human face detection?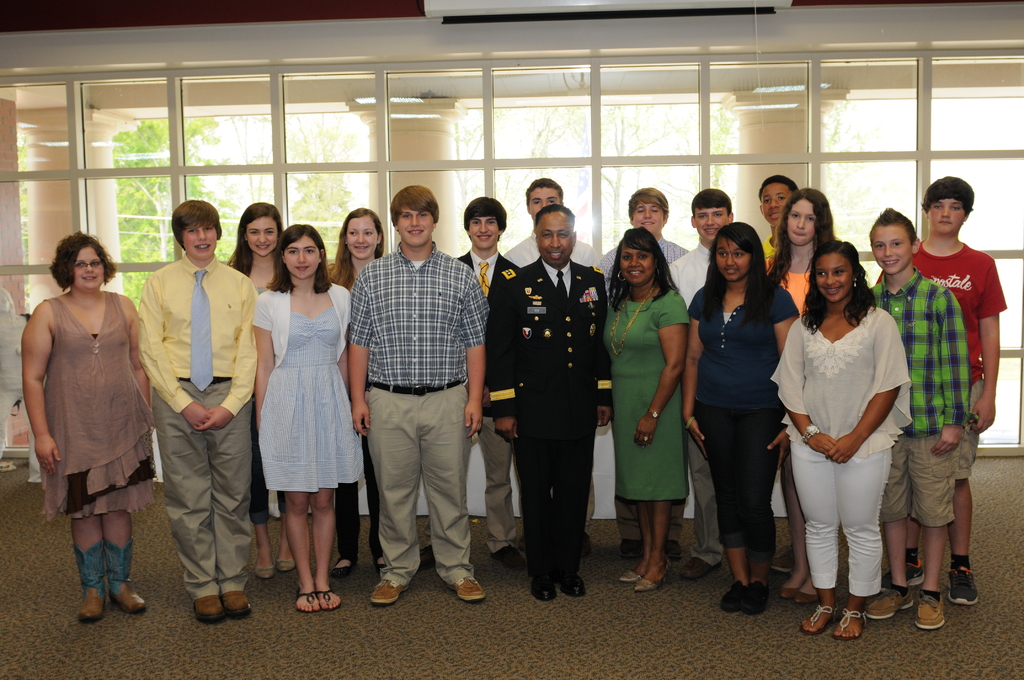
815, 257, 854, 302
